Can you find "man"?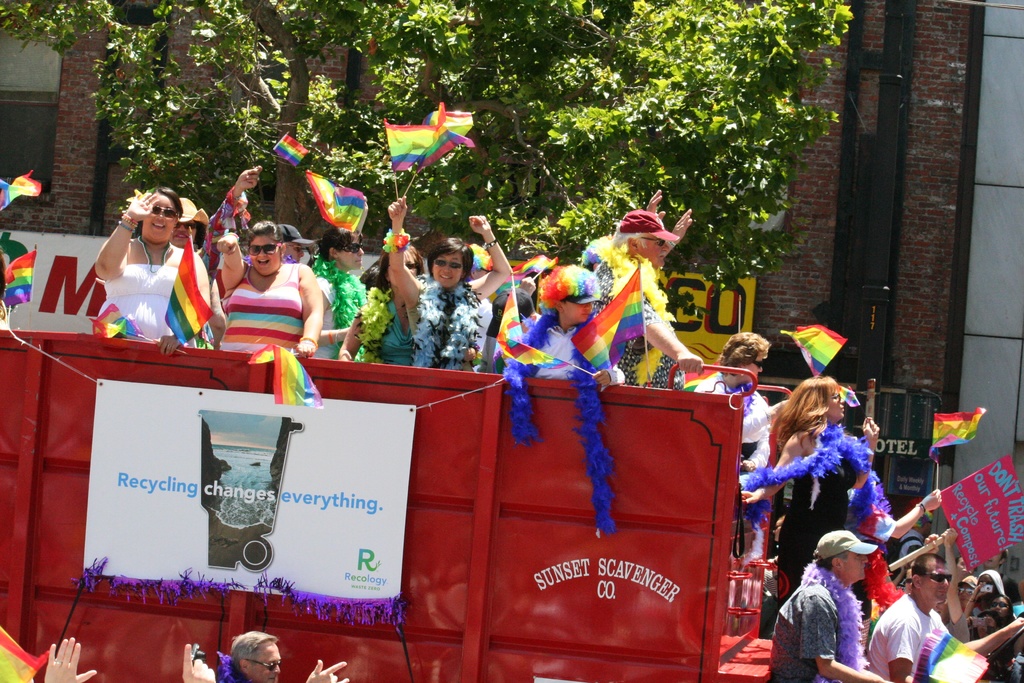
Yes, bounding box: bbox=(770, 533, 878, 682).
